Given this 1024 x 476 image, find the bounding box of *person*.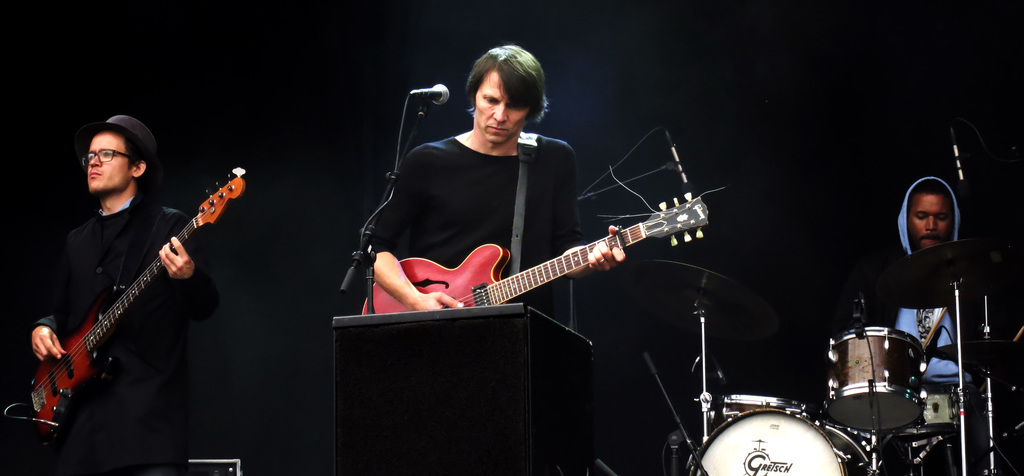
{"x1": 885, "y1": 168, "x2": 985, "y2": 380}.
